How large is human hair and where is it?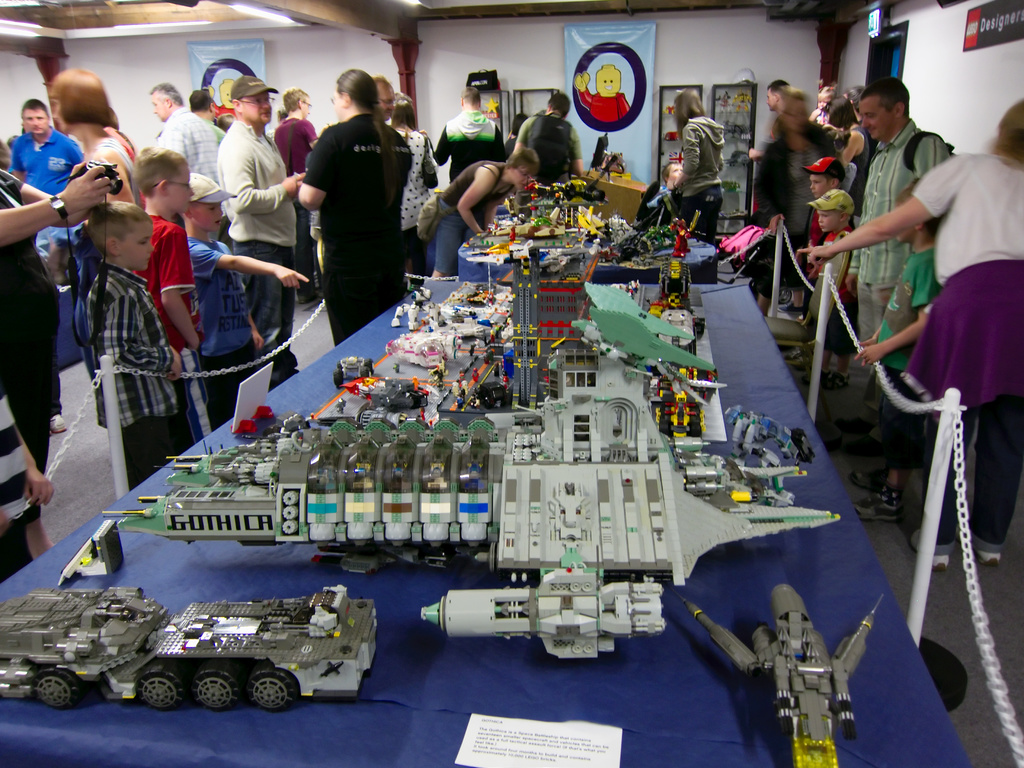
Bounding box: BBox(47, 67, 116, 131).
